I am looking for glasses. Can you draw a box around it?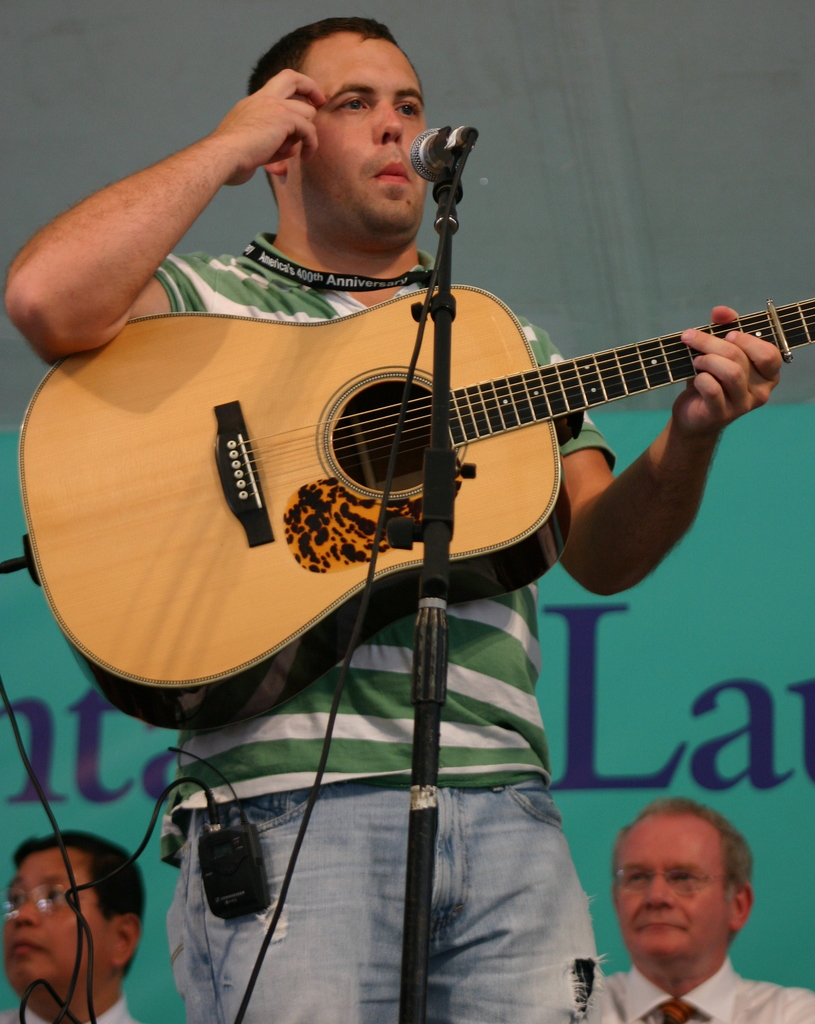
Sure, the bounding box is bbox=(608, 862, 736, 899).
